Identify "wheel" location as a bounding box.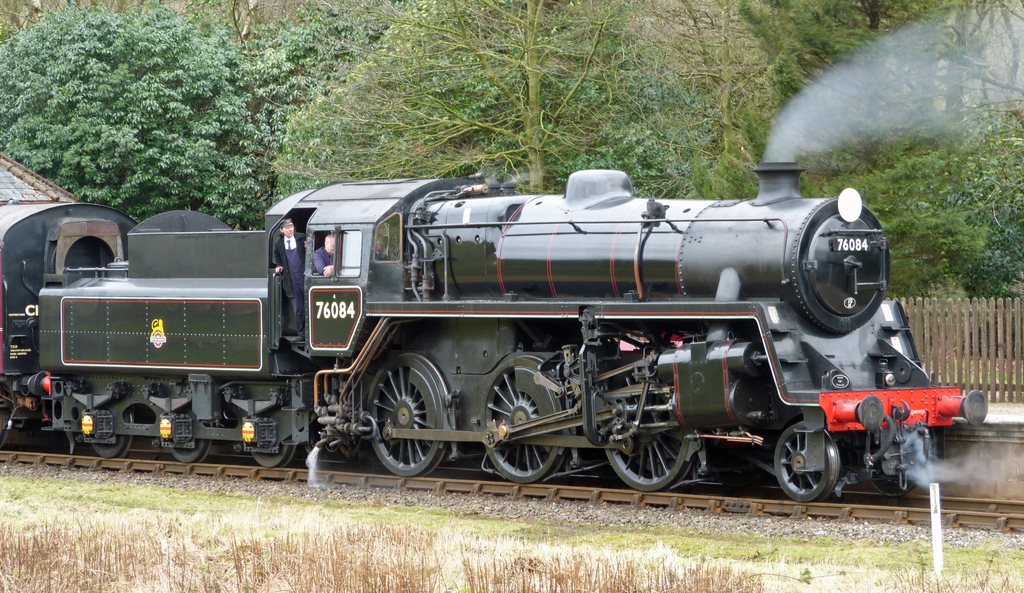
(169, 438, 212, 460).
